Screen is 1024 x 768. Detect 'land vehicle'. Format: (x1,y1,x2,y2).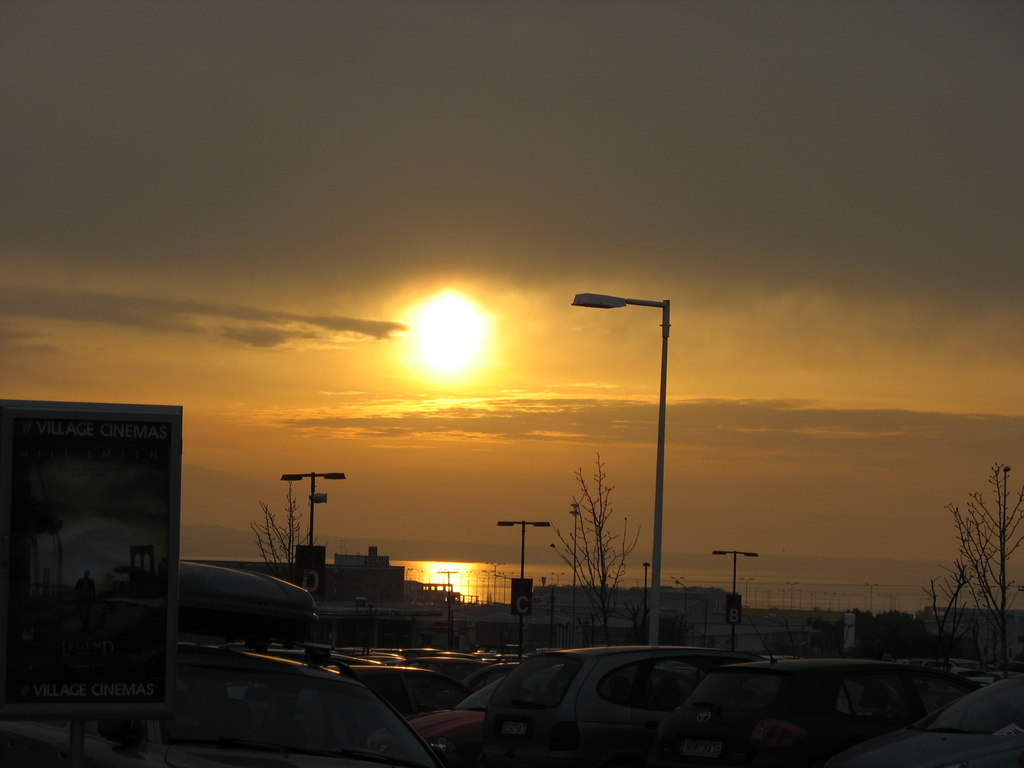
(844,665,1023,767).
